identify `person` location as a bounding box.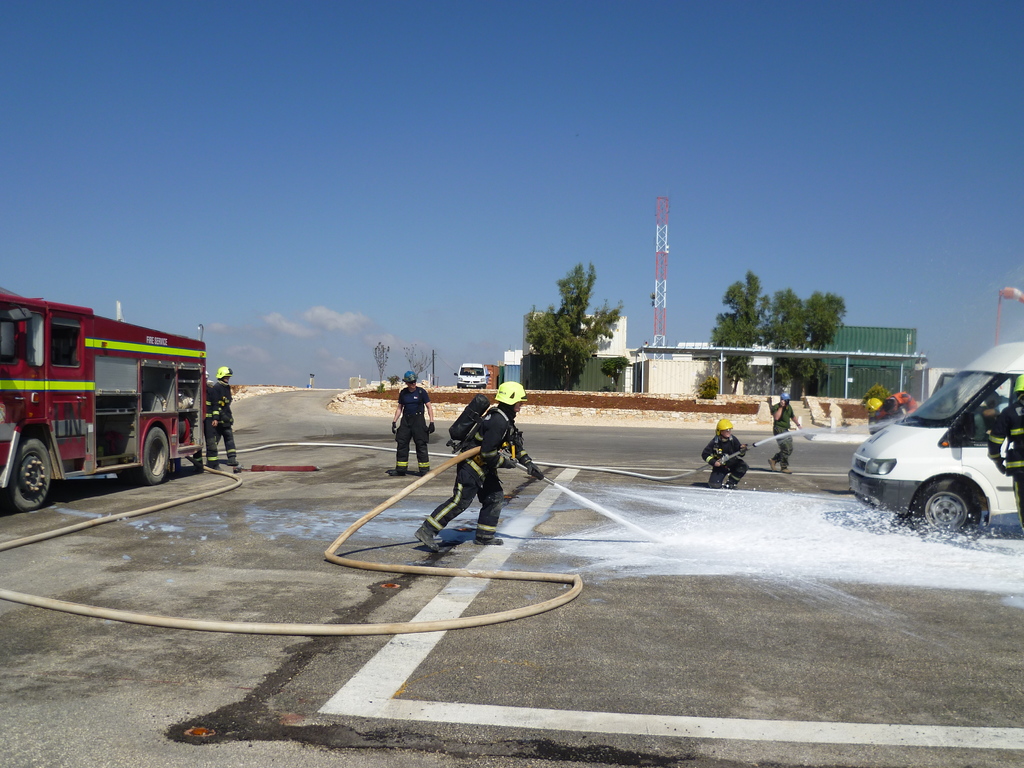
box=[411, 383, 545, 557].
